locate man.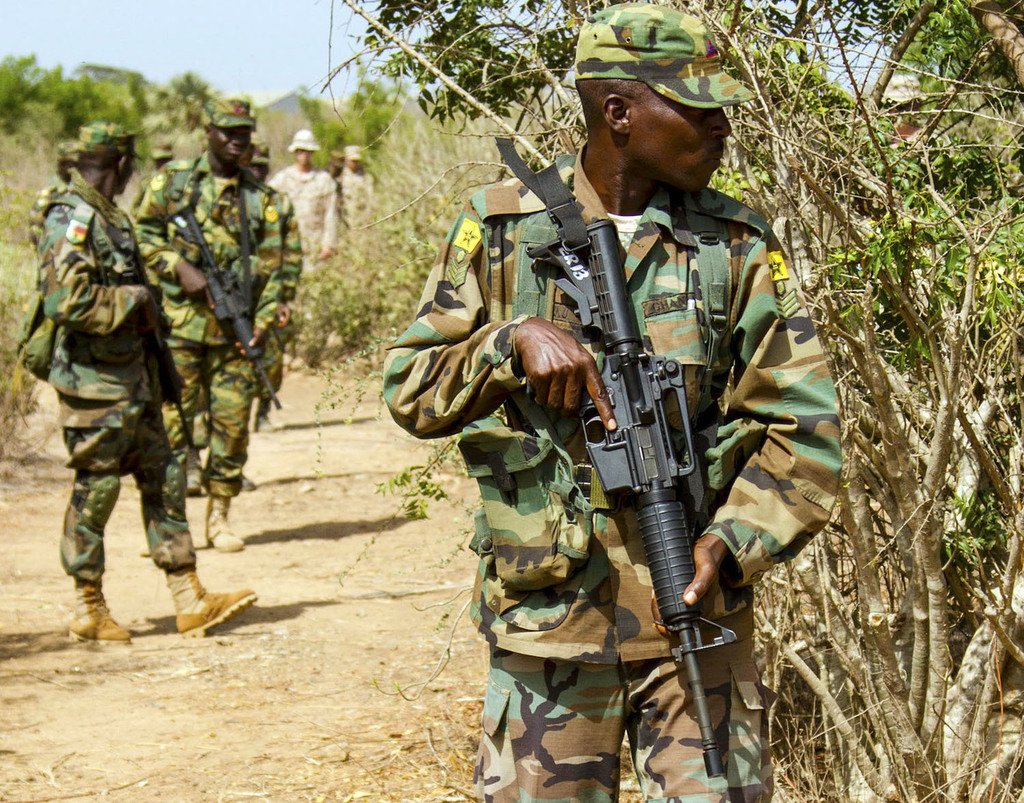
Bounding box: bbox=[337, 138, 393, 279].
